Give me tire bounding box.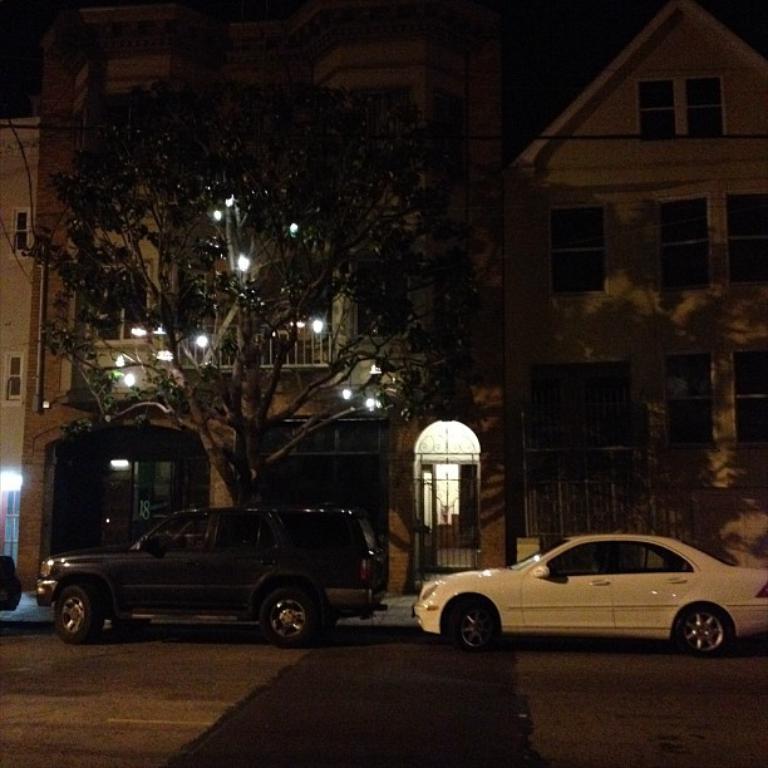
bbox=[676, 601, 738, 656].
